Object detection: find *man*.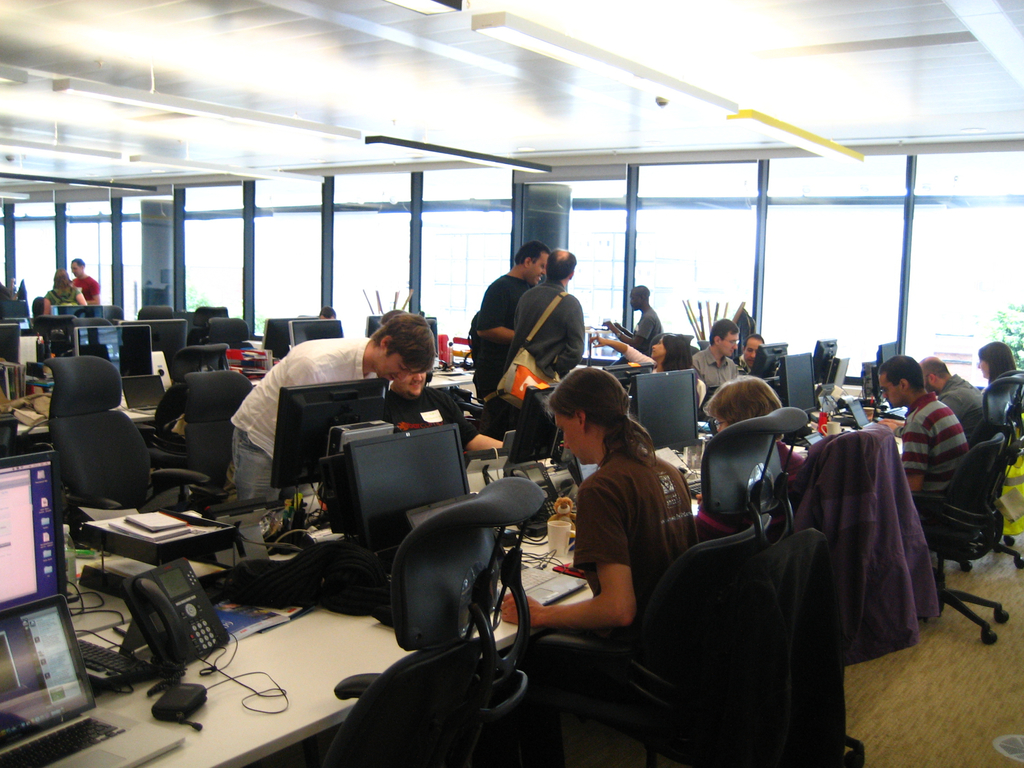
(495,250,586,436).
